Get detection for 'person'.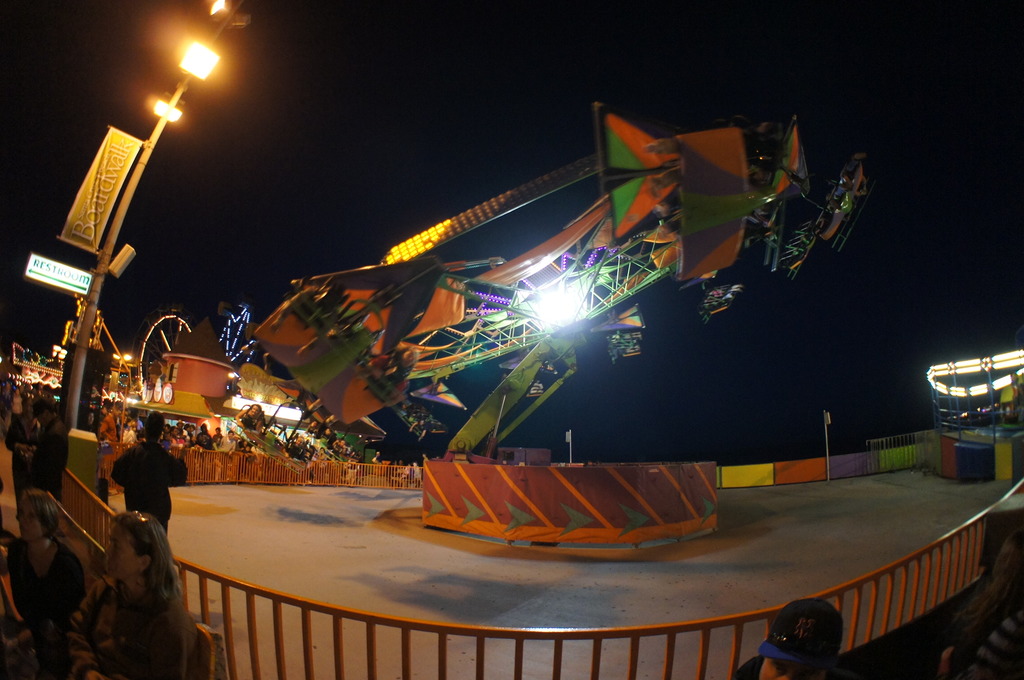
Detection: l=940, t=526, r=1023, b=679.
